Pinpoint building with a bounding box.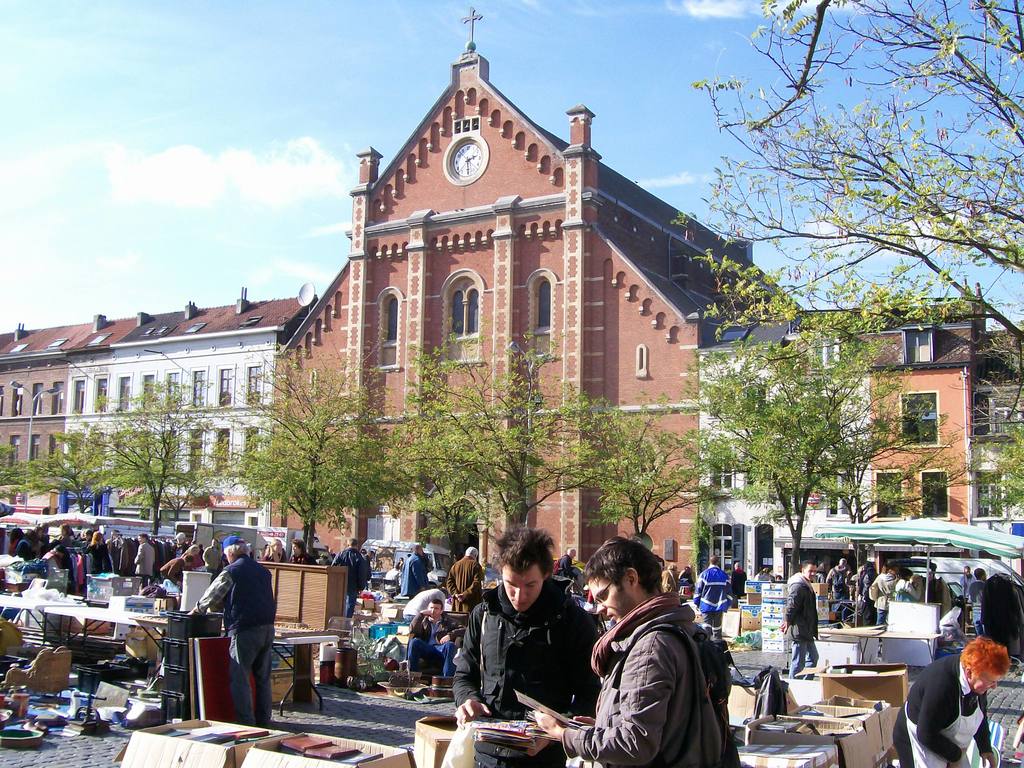
<bbox>696, 282, 1023, 627</bbox>.
